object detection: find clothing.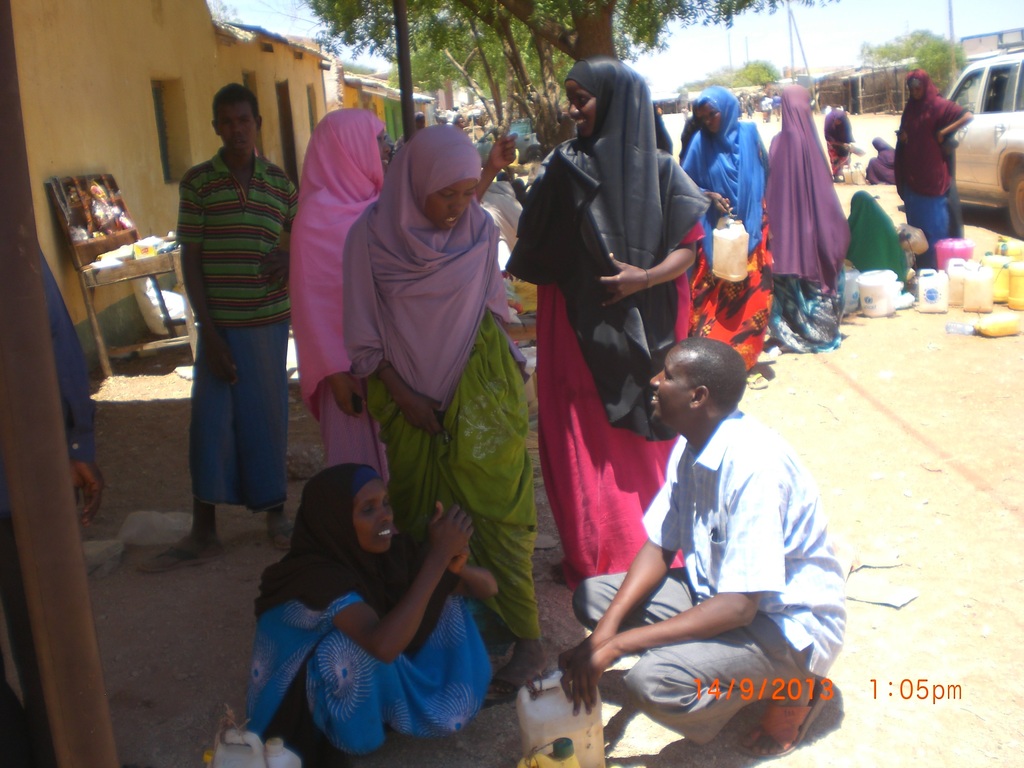
crop(682, 86, 764, 371).
